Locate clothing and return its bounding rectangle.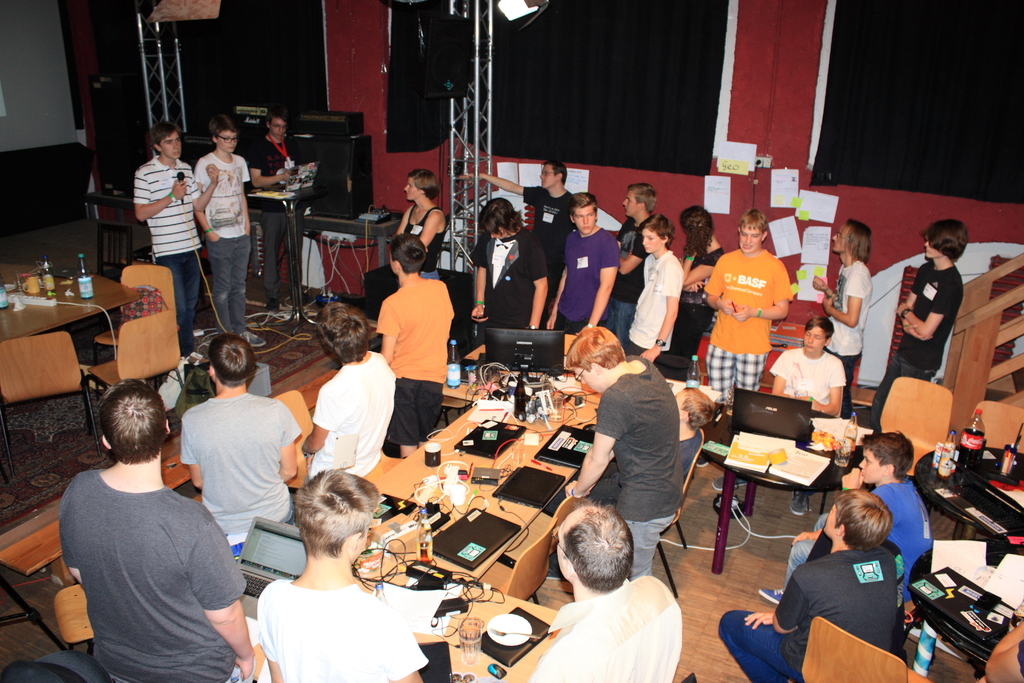
pyautogui.locateOnScreen(787, 506, 827, 579).
